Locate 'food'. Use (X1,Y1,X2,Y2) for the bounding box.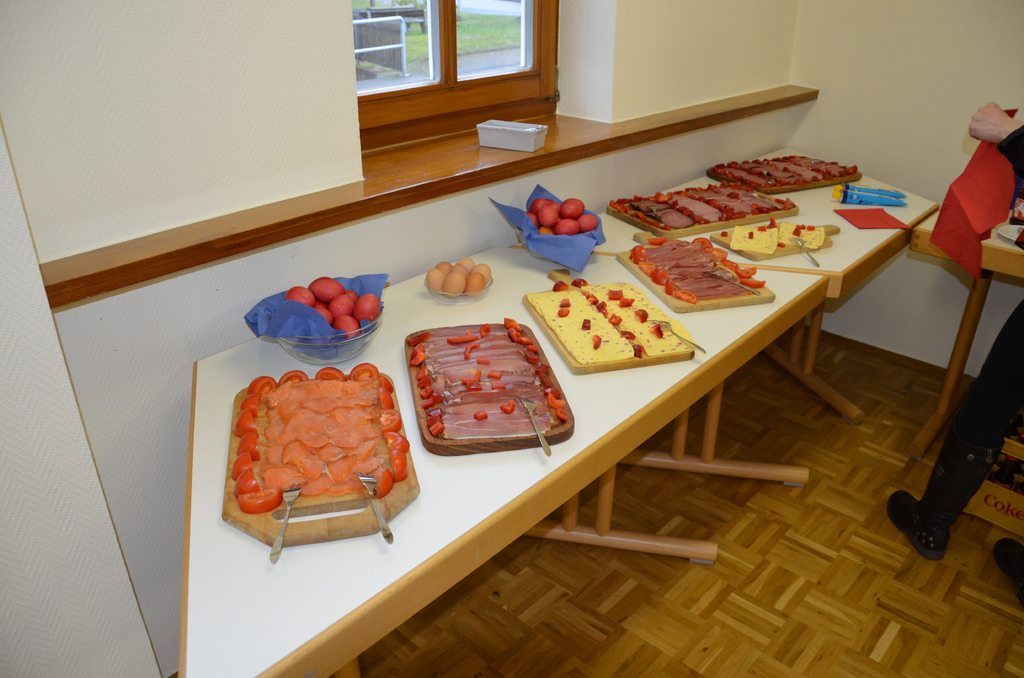
(756,223,766,230).
